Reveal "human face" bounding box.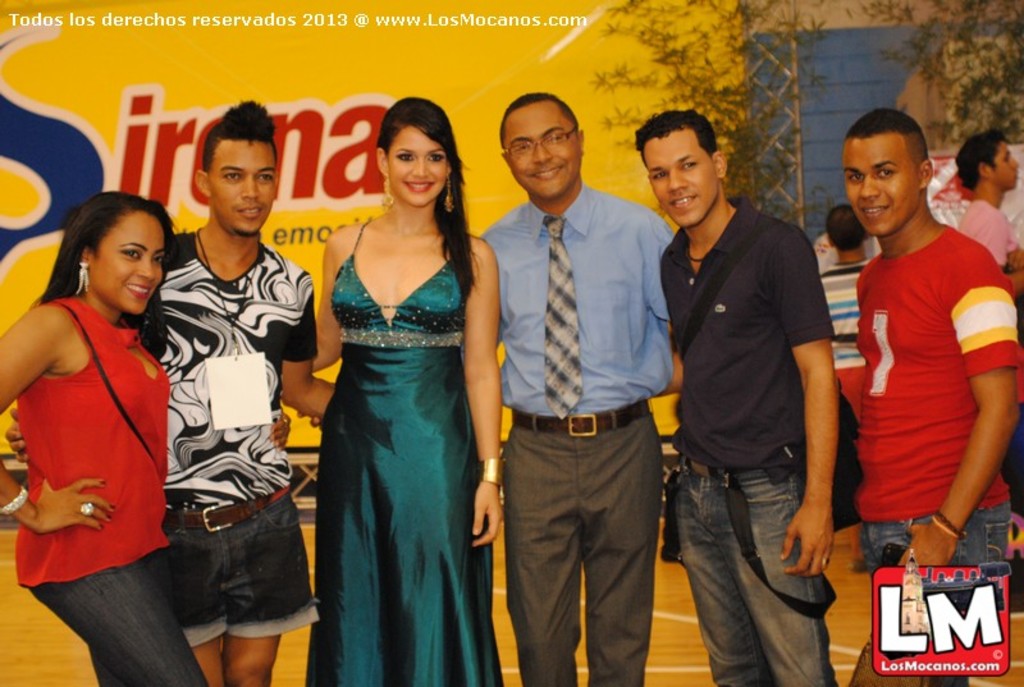
Revealed: (x1=842, y1=141, x2=920, y2=234).
